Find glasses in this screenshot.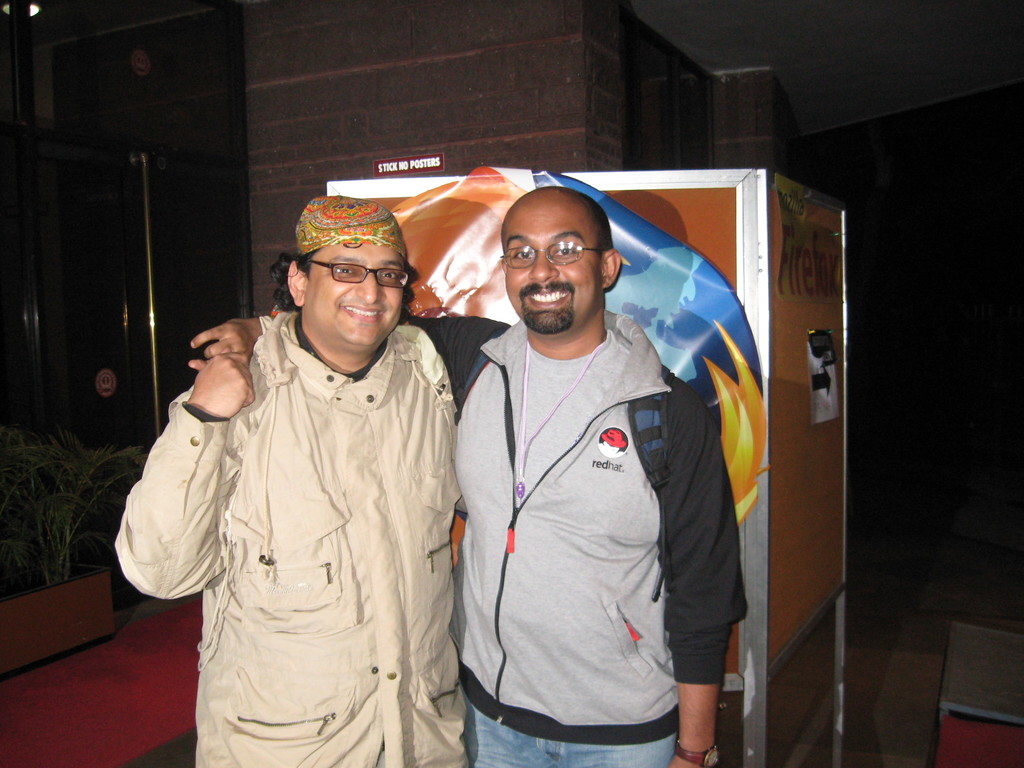
The bounding box for glasses is 290 245 411 294.
